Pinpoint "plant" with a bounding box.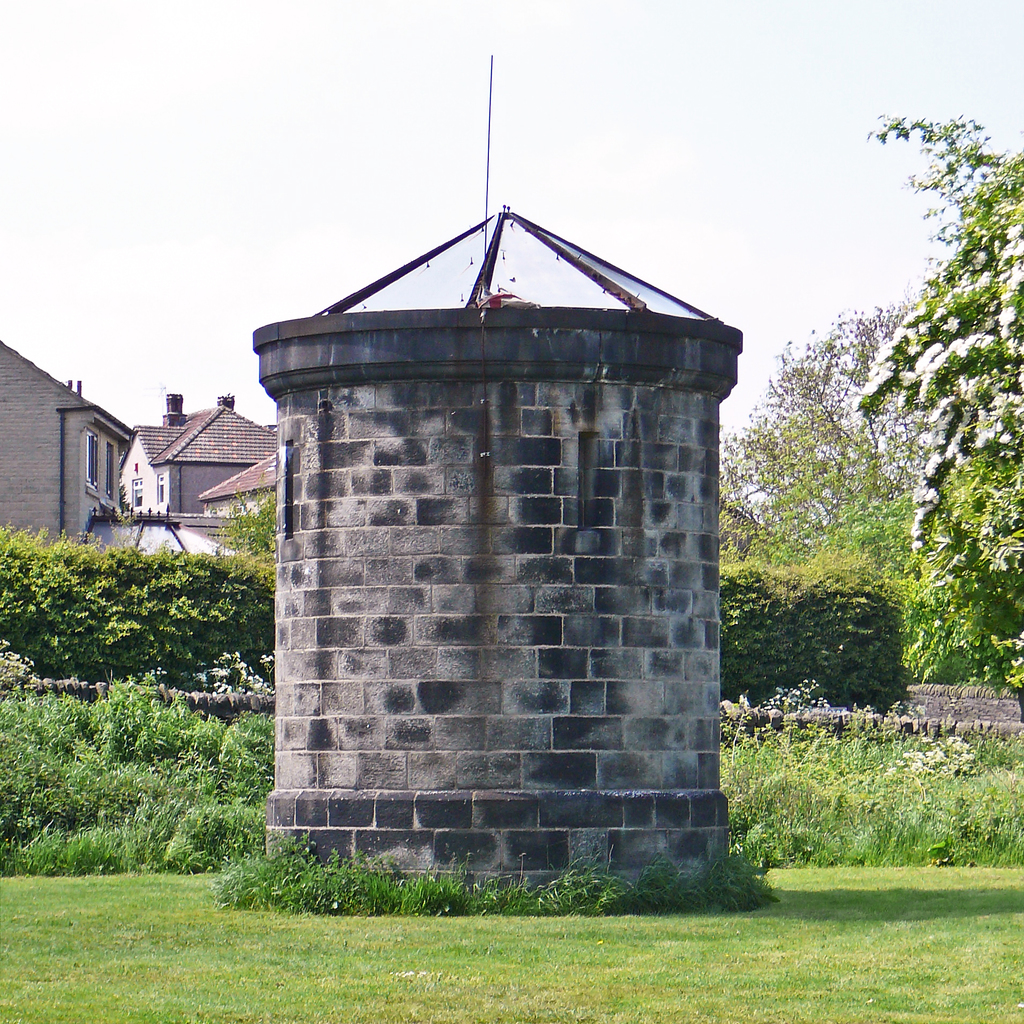
934/458/1023/682.
